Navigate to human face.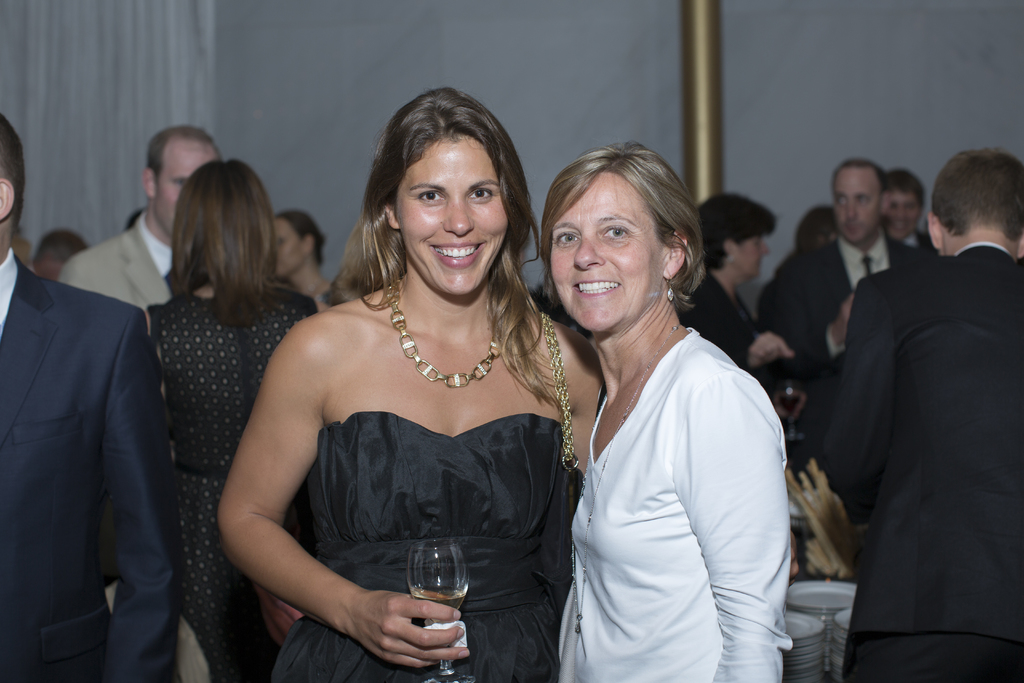
Navigation target: select_region(829, 175, 884, 244).
